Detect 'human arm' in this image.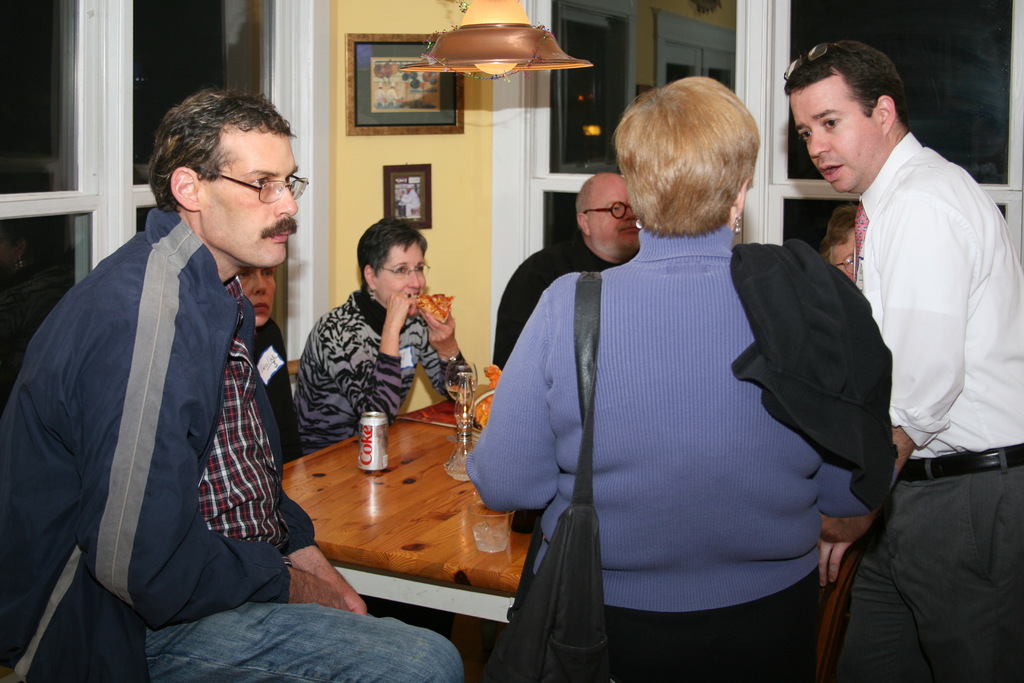
Detection: [left=237, top=312, right=369, bottom=620].
